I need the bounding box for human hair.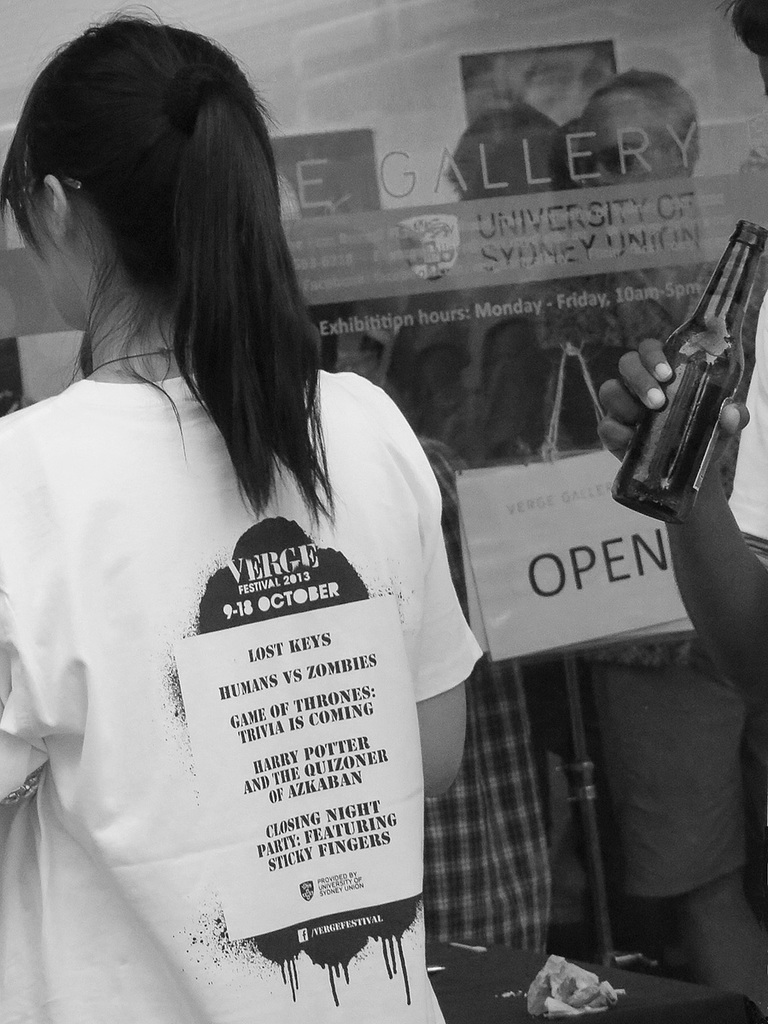
Here it is: (left=3, top=7, right=327, bottom=509).
